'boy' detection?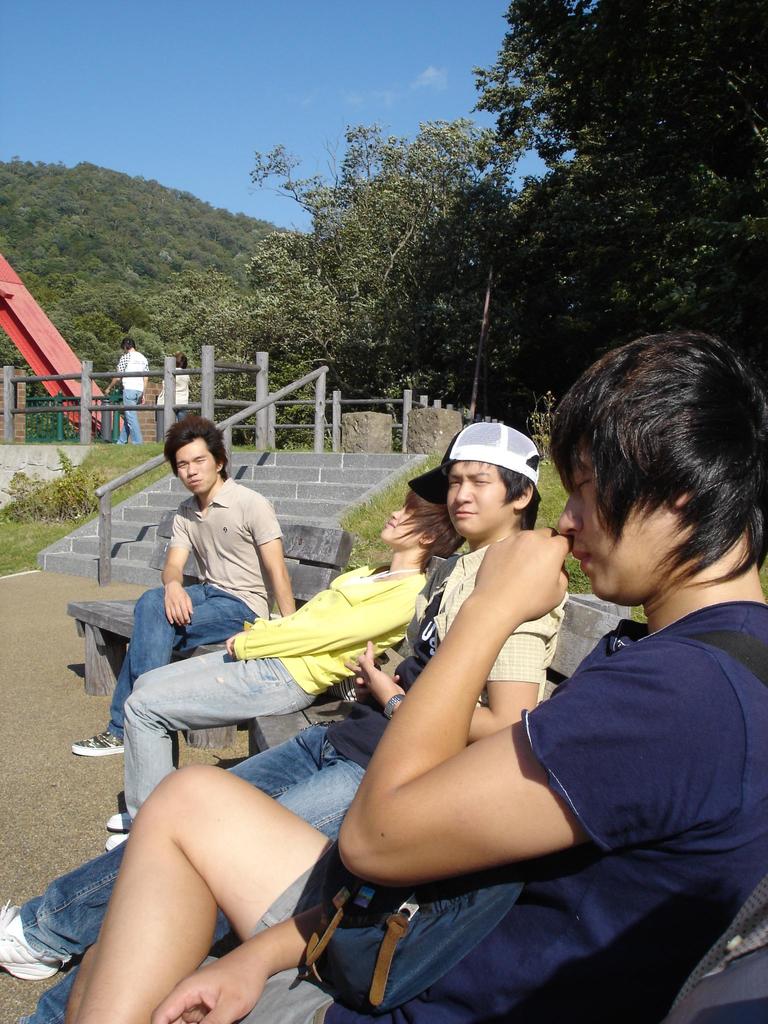
box=[63, 417, 289, 765]
